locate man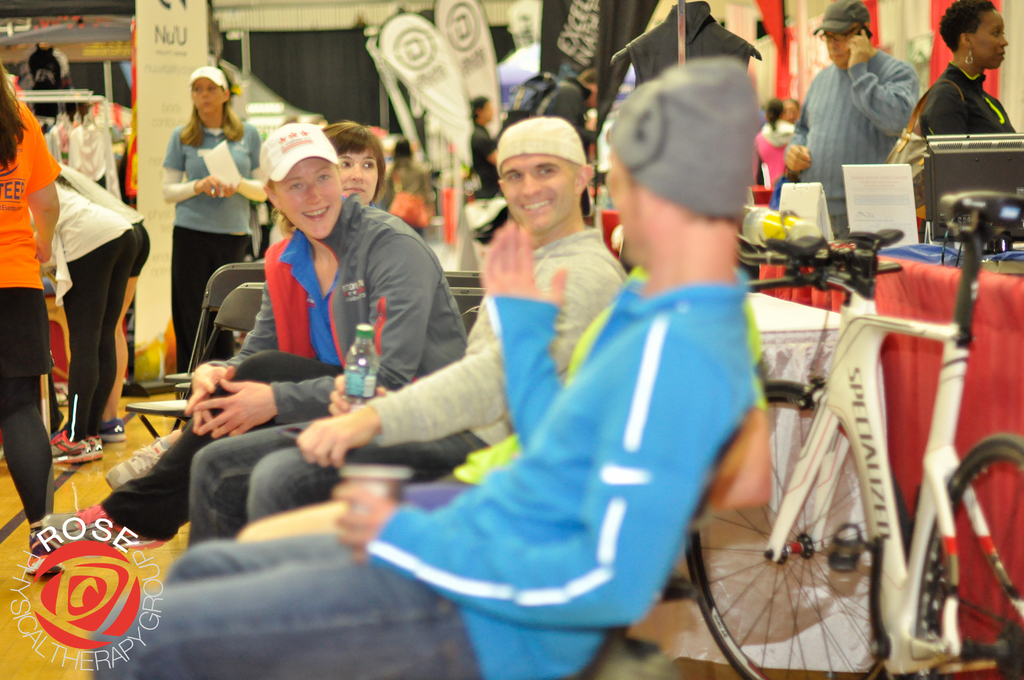
x1=88, y1=130, x2=464, y2=507
